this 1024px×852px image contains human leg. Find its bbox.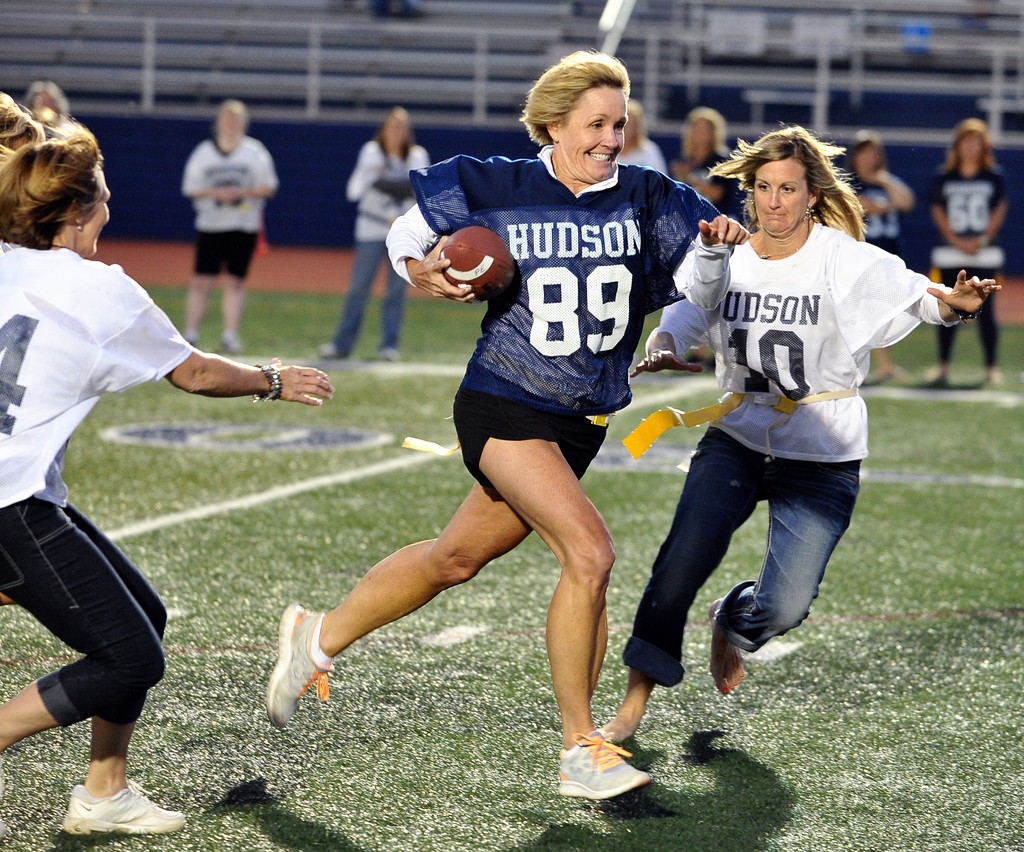
BBox(466, 409, 653, 798).
